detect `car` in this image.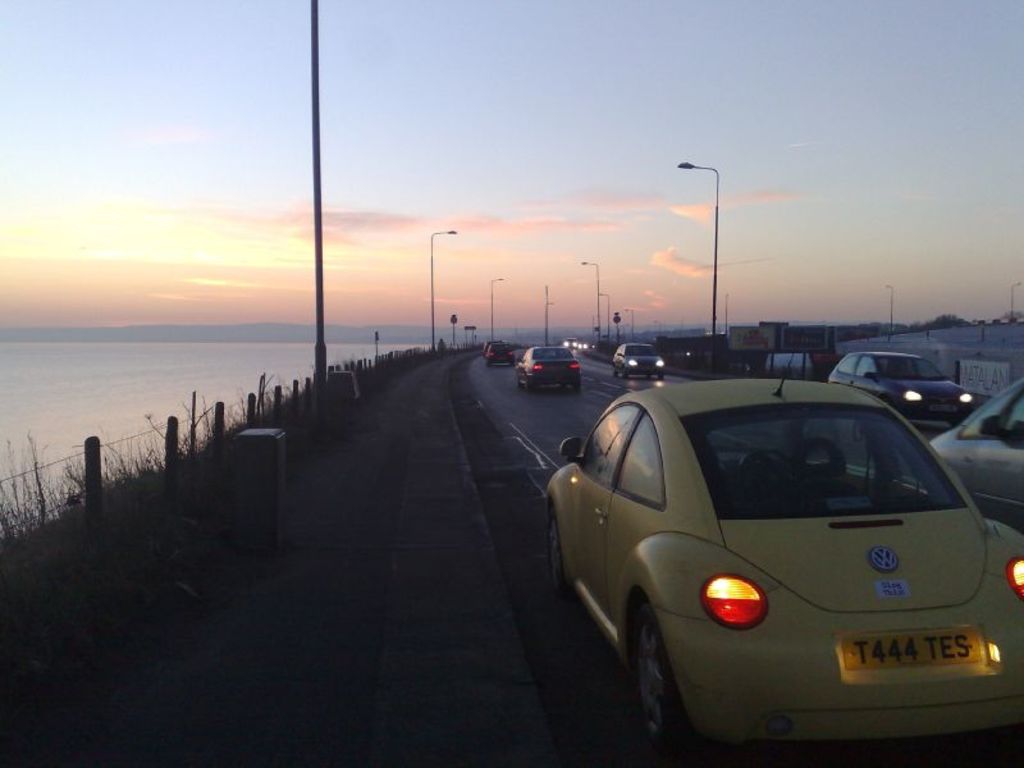
Detection: 929, 376, 1023, 539.
